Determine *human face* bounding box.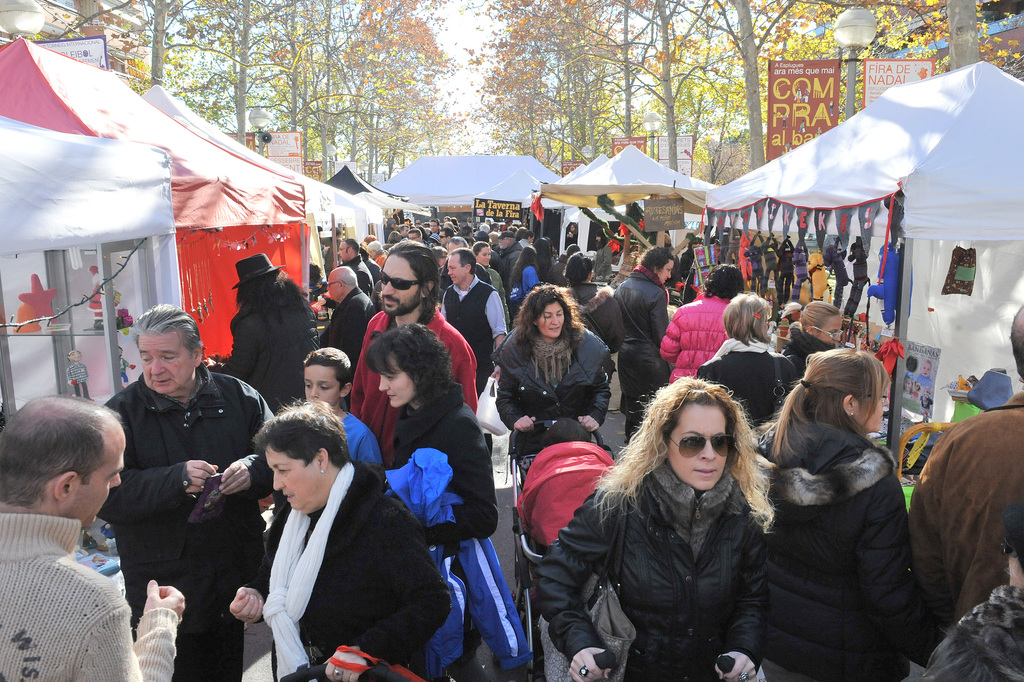
Determined: [480, 247, 489, 265].
